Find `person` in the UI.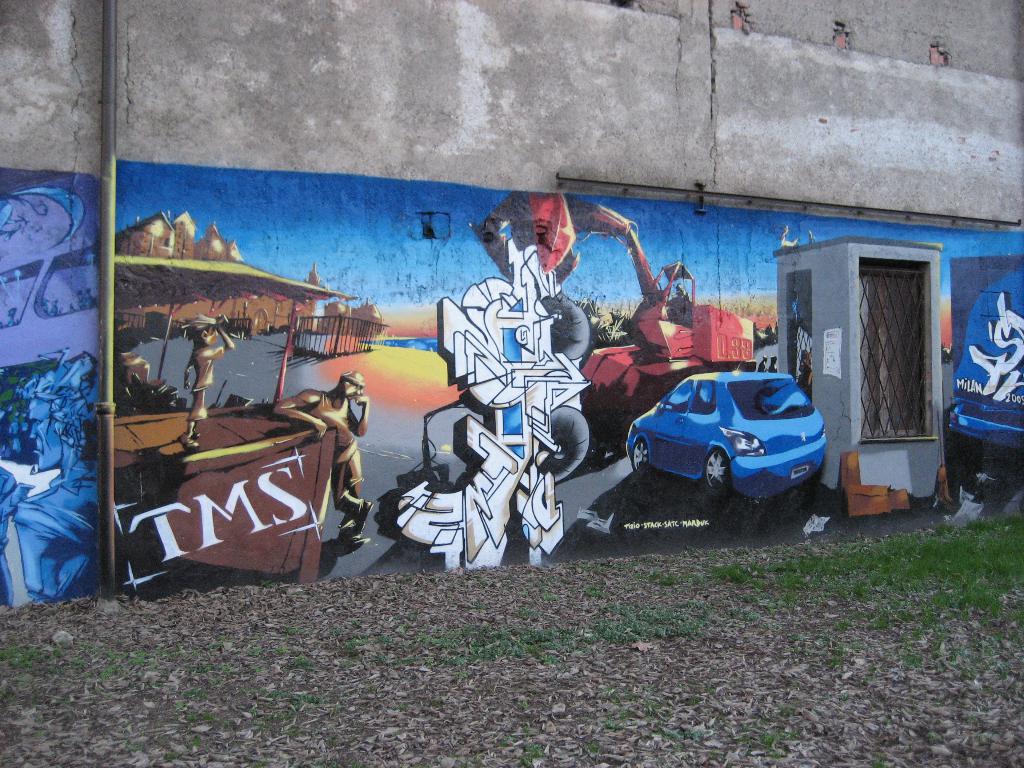
UI element at Rect(180, 311, 234, 449).
